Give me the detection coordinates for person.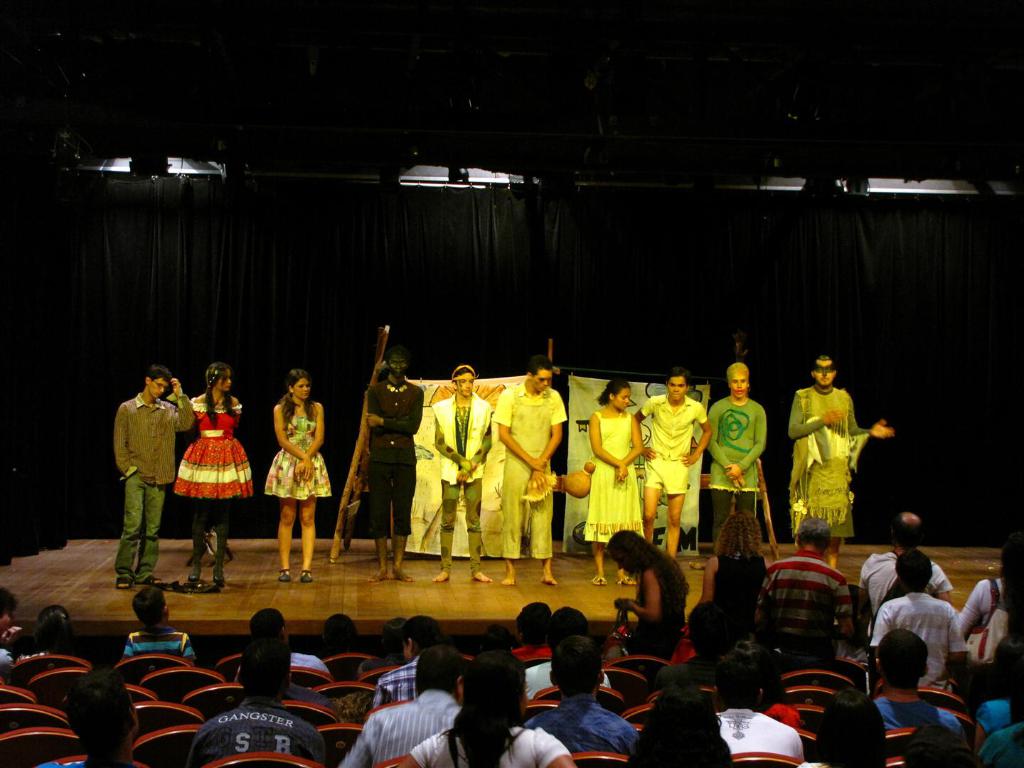
Rect(263, 369, 332, 585).
